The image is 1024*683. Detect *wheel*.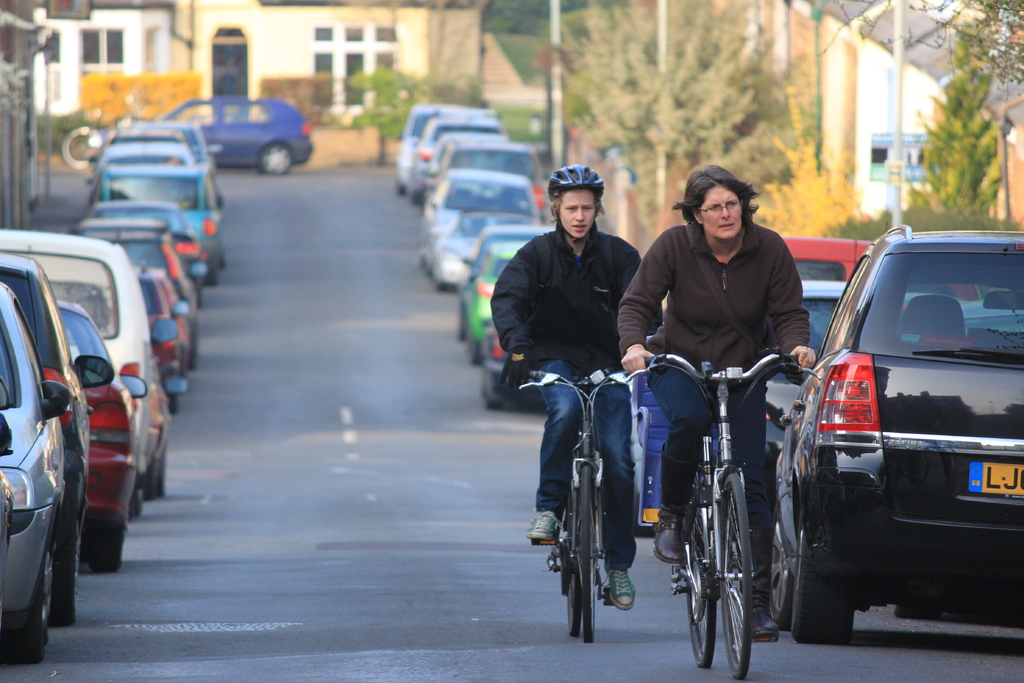
Detection: left=1, top=587, right=42, bottom=667.
